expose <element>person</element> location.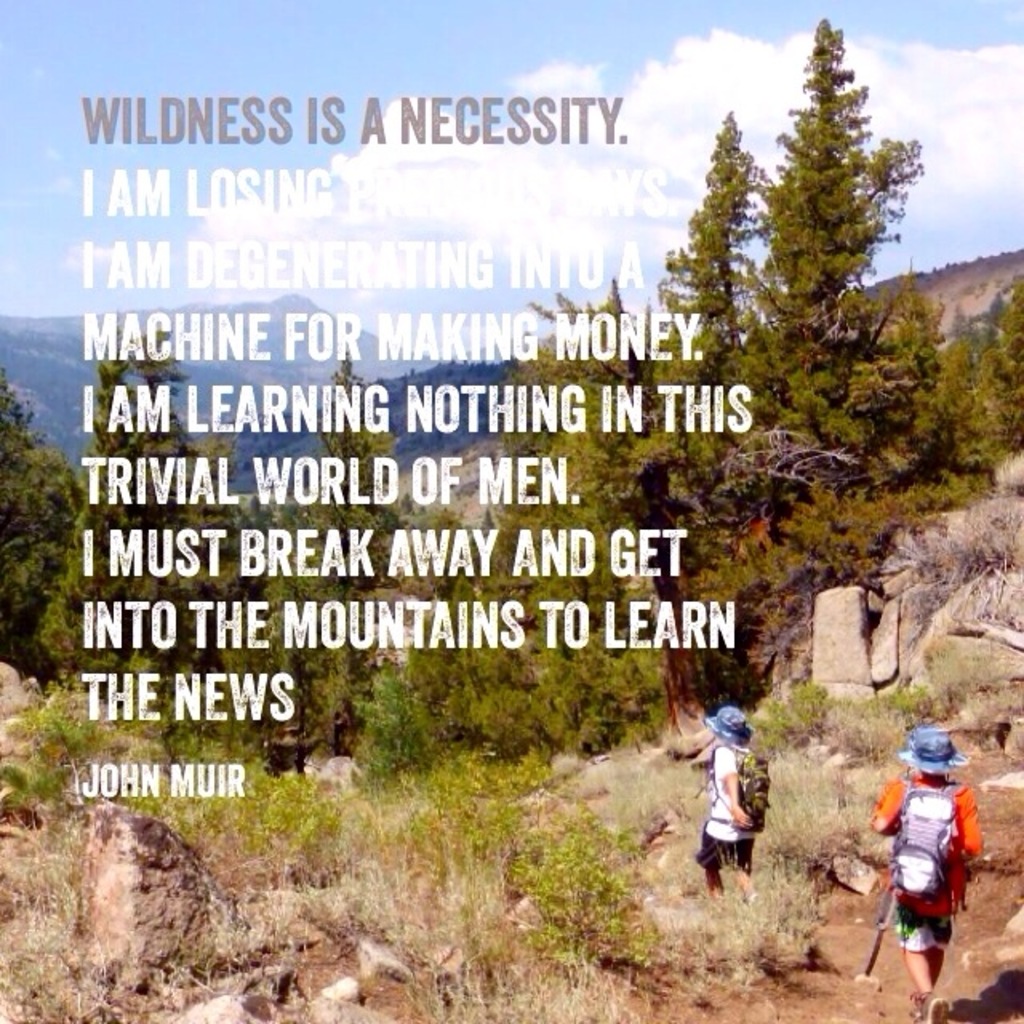
Exposed at <region>701, 699, 781, 917</region>.
